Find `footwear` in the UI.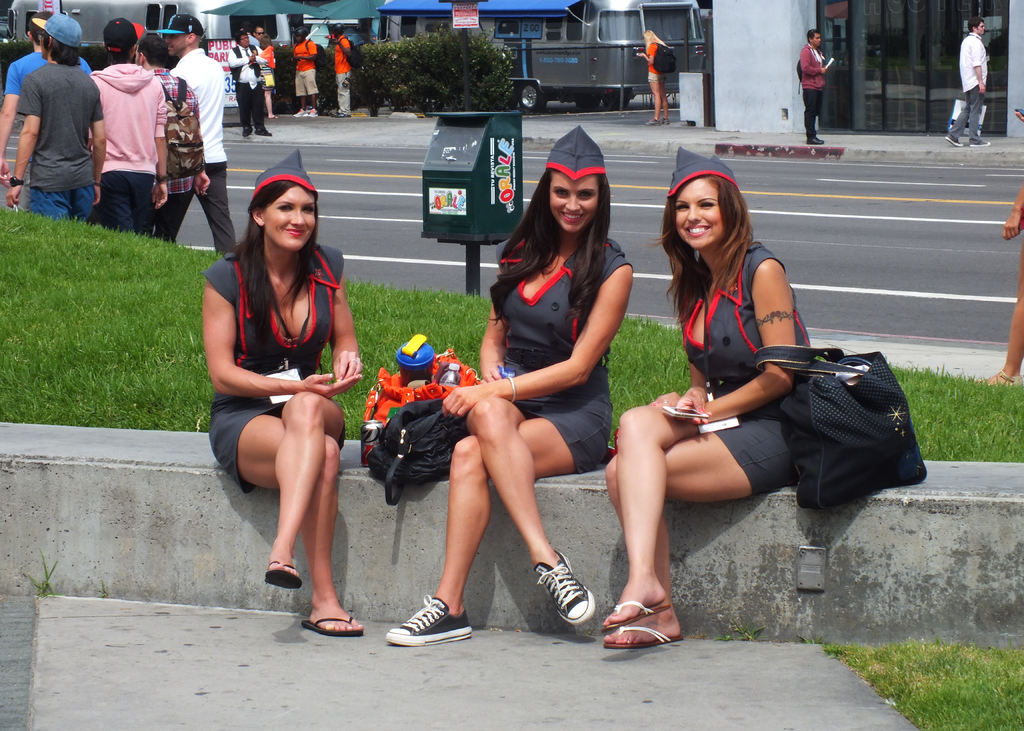
UI element at box=[303, 105, 320, 120].
